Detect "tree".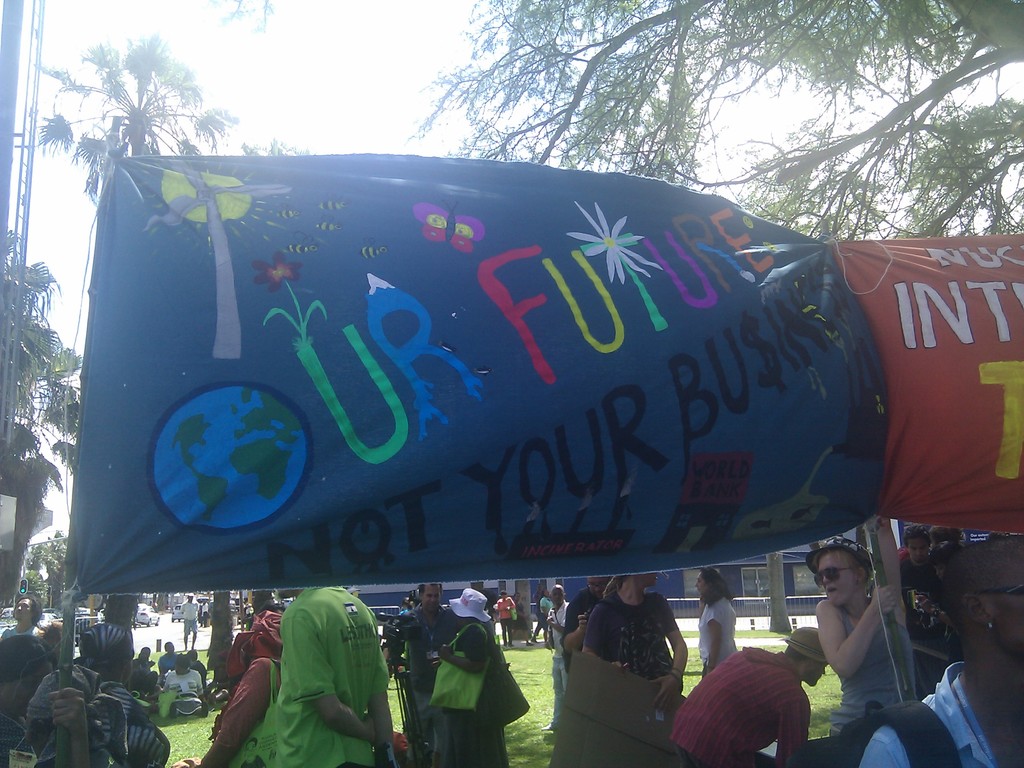
Detected at (58, 22, 219, 207).
